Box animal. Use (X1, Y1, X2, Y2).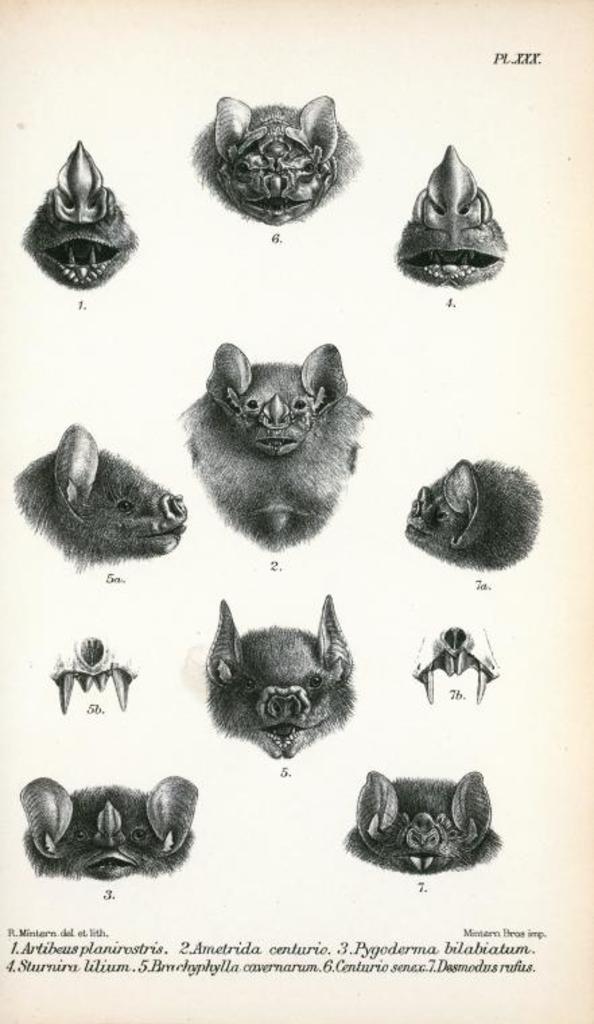
(11, 777, 228, 888).
